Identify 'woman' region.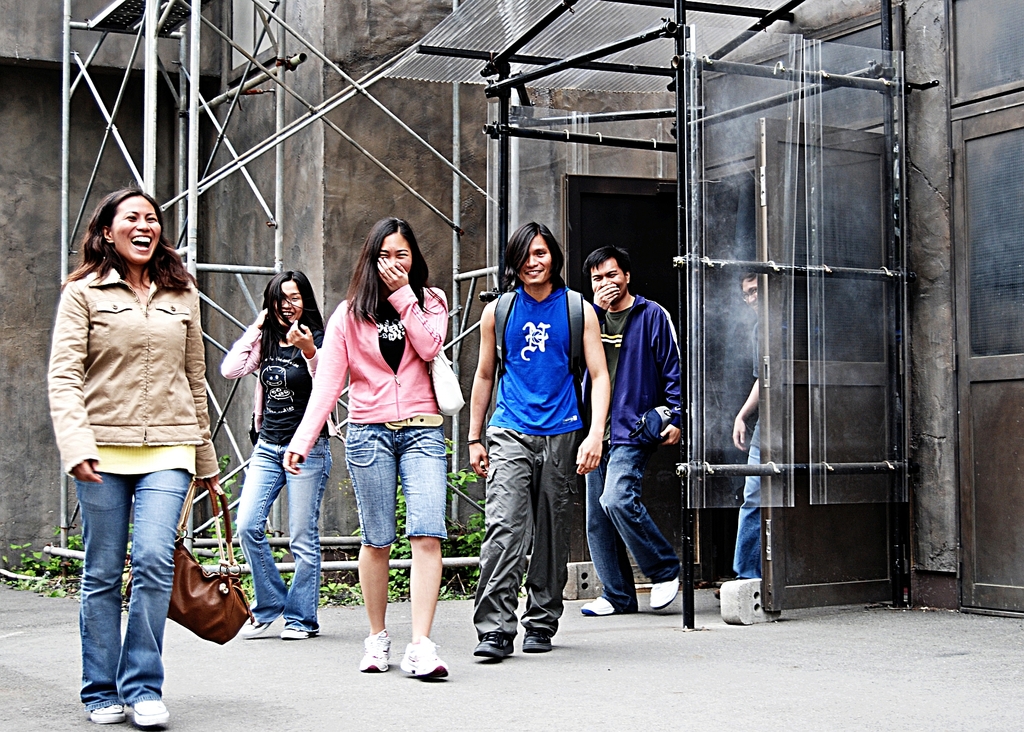
Region: x1=215 y1=271 x2=326 y2=637.
